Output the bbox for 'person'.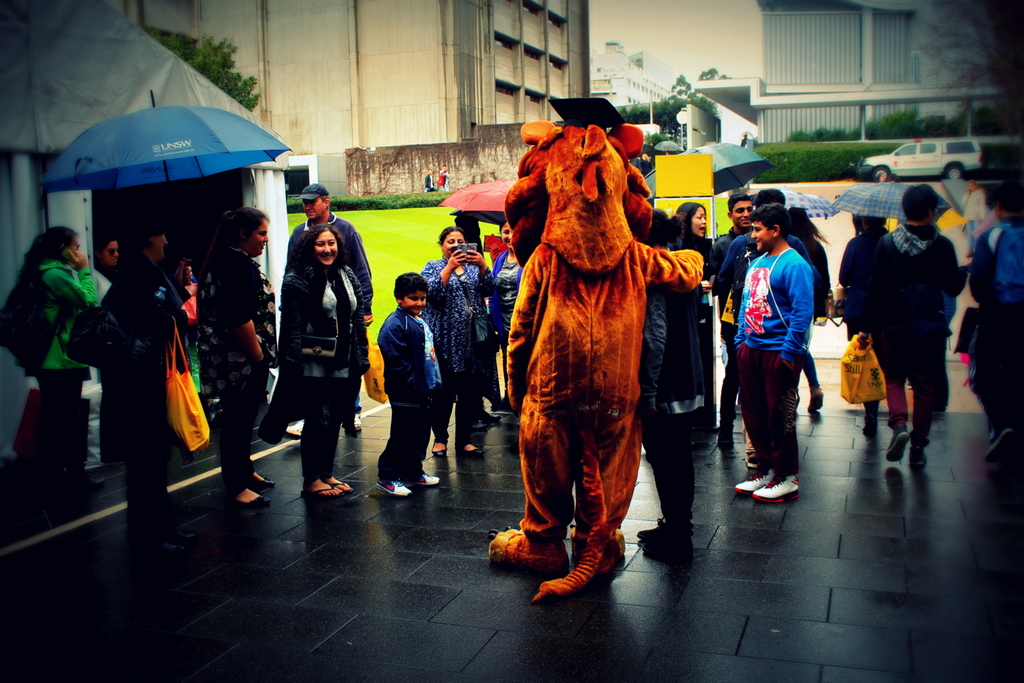
pyautogui.locateOnScreen(372, 269, 442, 497).
